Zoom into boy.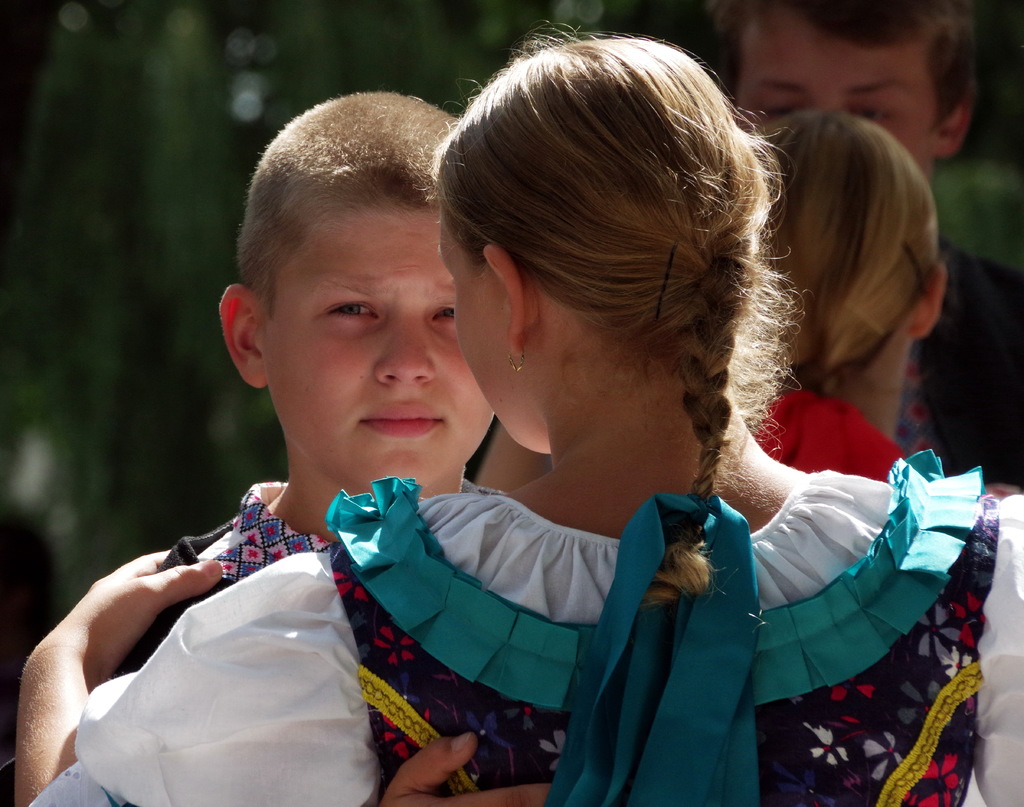
Zoom target: x1=0, y1=90, x2=505, y2=806.
